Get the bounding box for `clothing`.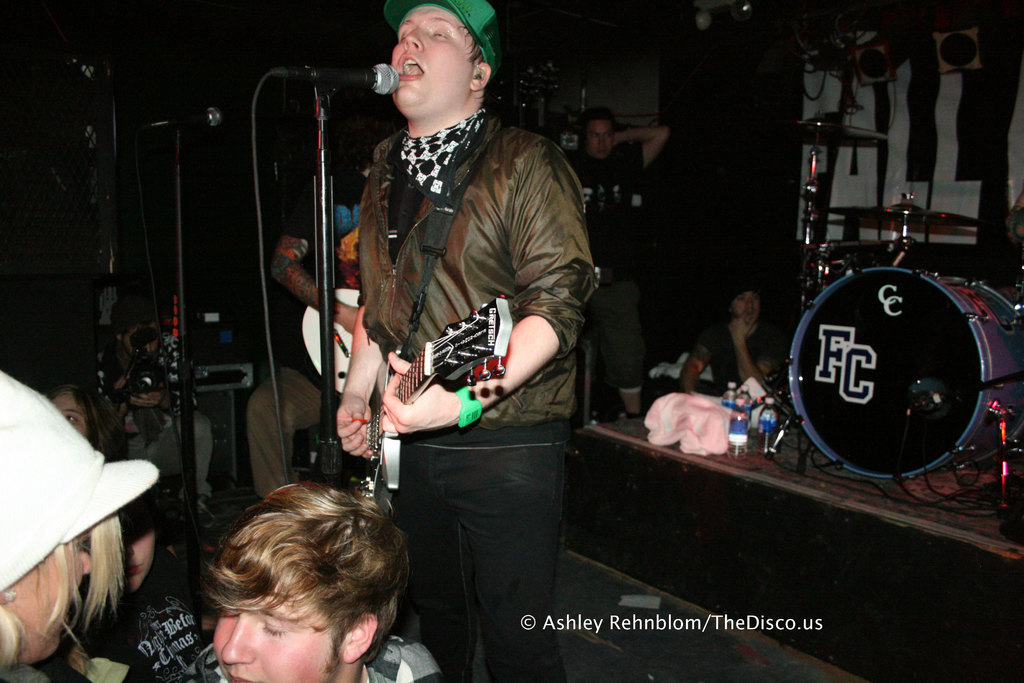
x1=0, y1=662, x2=111, y2=682.
